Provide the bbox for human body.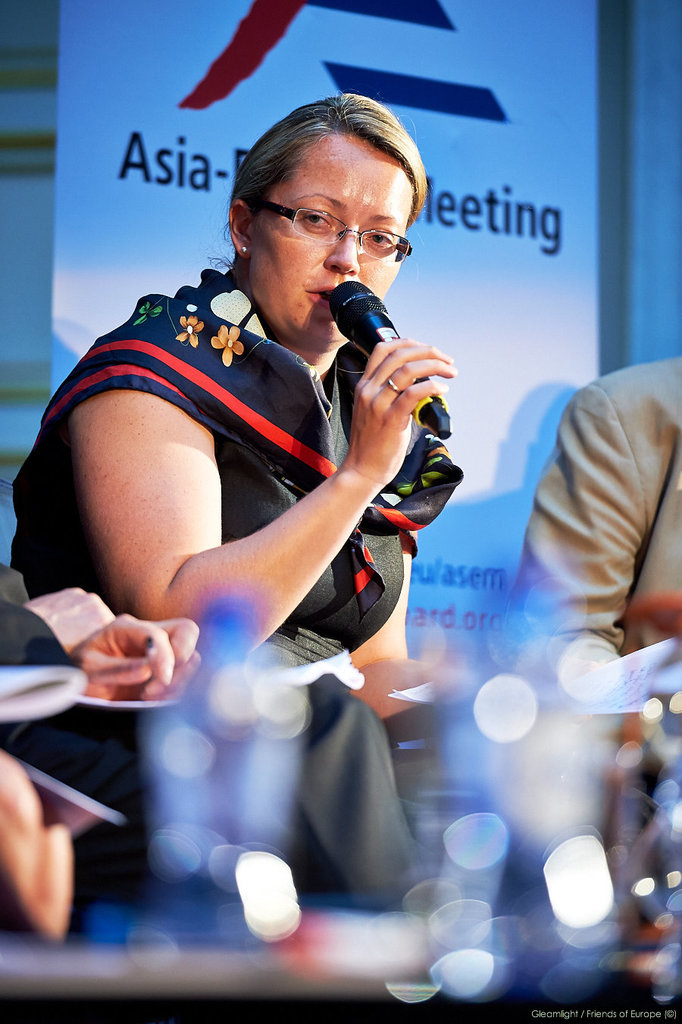
x1=496 y1=347 x2=680 y2=676.
